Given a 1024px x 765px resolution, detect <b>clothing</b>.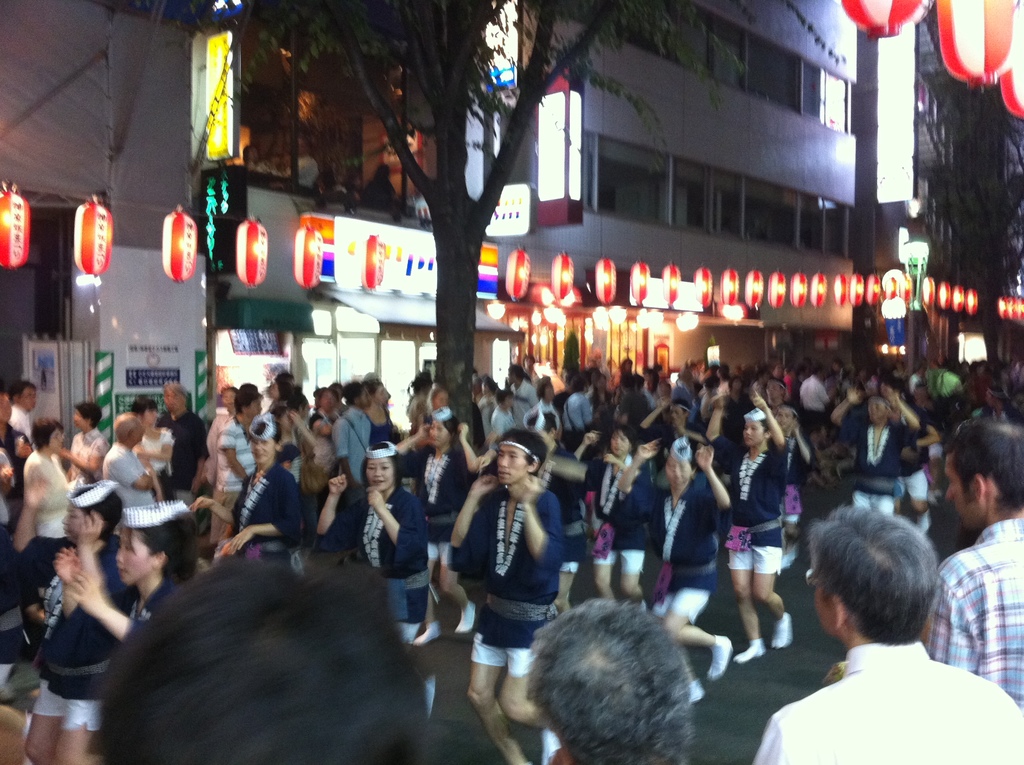
(886, 463, 970, 545).
